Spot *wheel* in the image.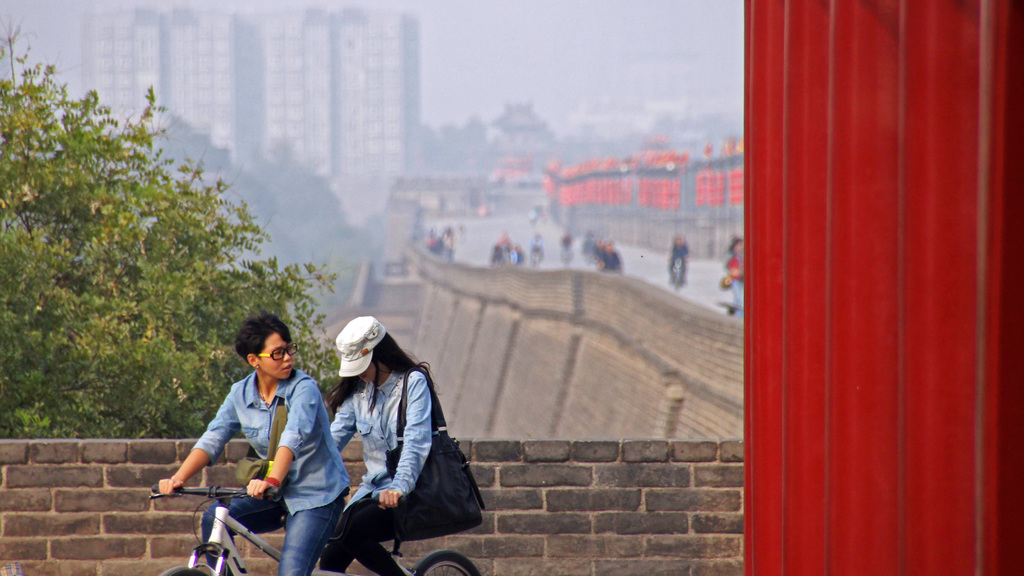
*wheel* found at [x1=419, y1=555, x2=477, y2=575].
